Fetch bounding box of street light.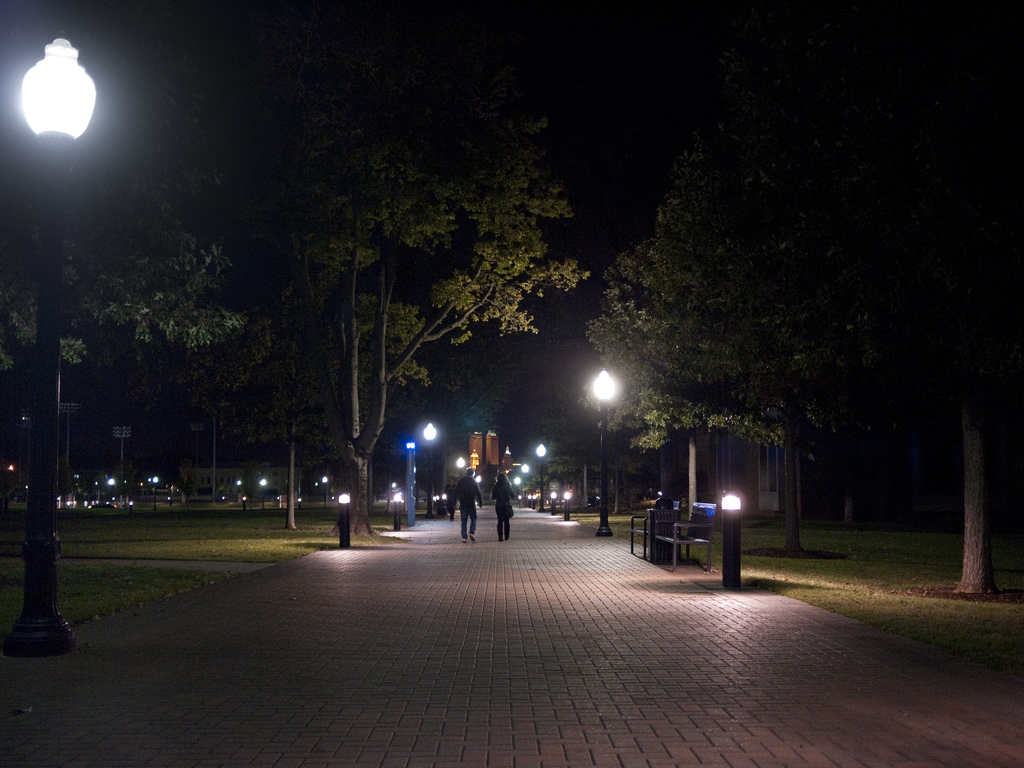
Bbox: x1=595 y1=362 x2=621 y2=531.
